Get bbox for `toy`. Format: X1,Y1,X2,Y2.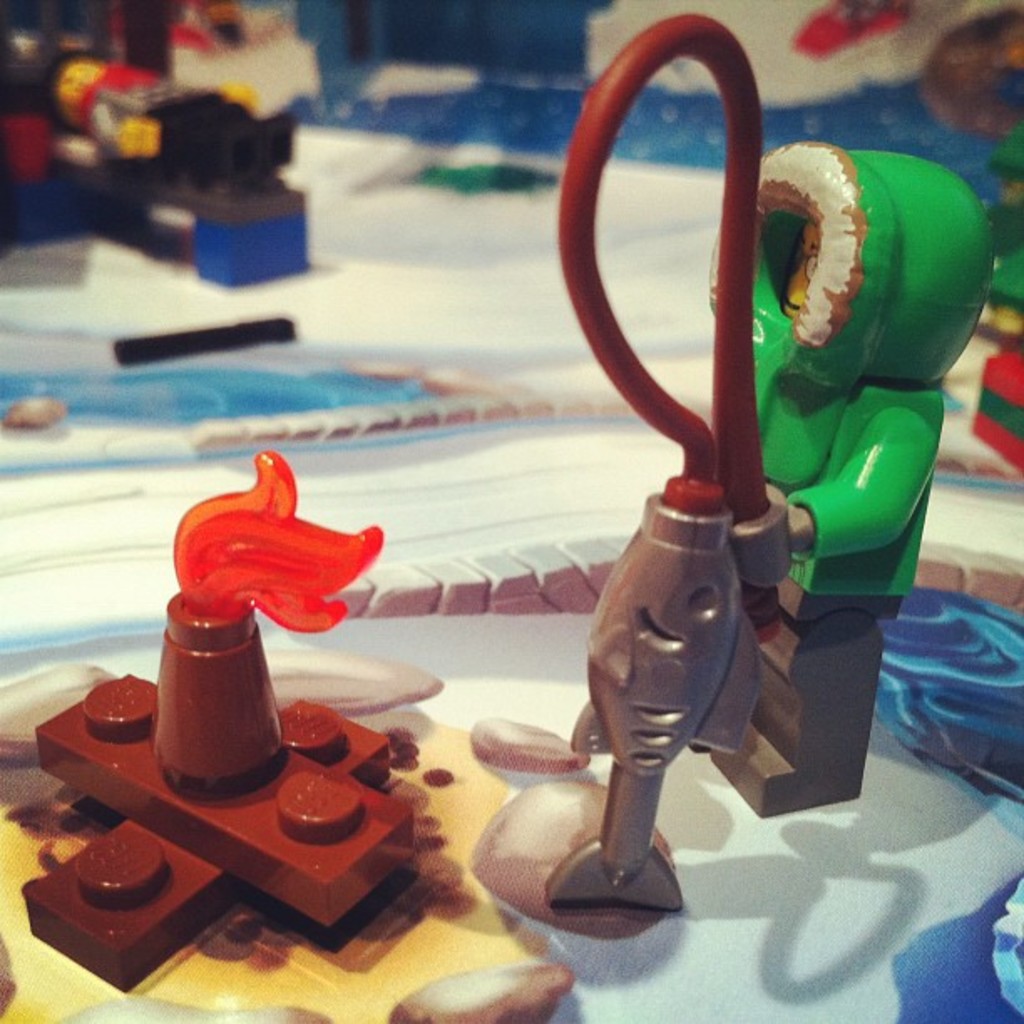
457,3,1004,947.
